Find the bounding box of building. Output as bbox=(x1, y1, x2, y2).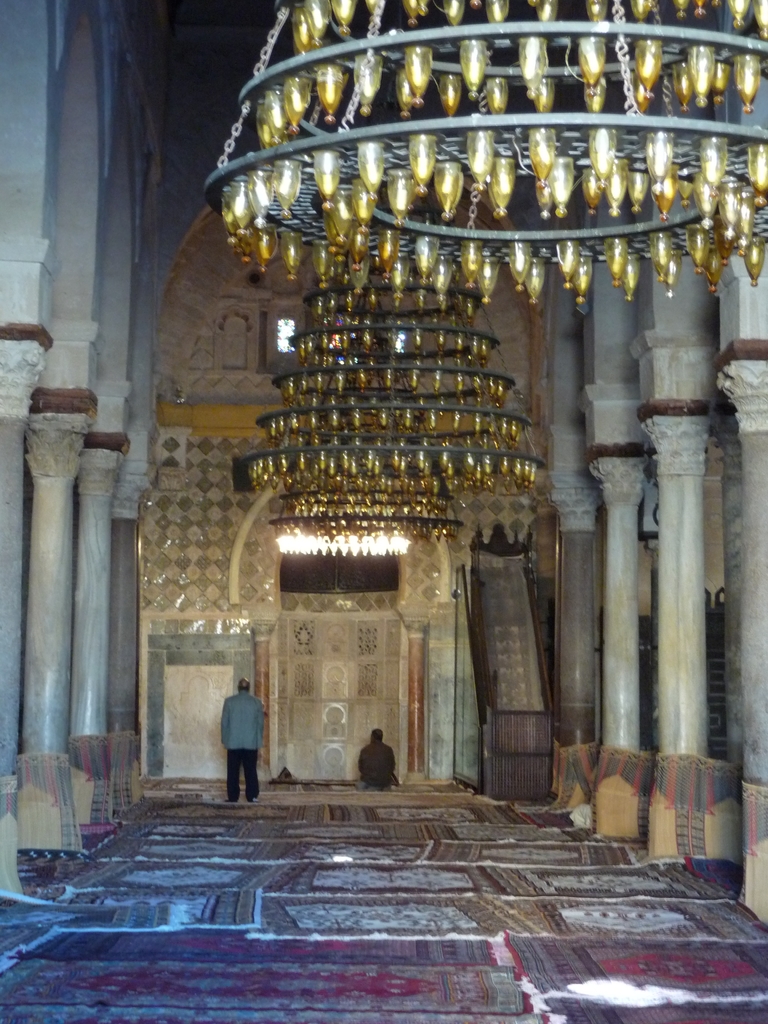
bbox=(0, 0, 767, 1023).
